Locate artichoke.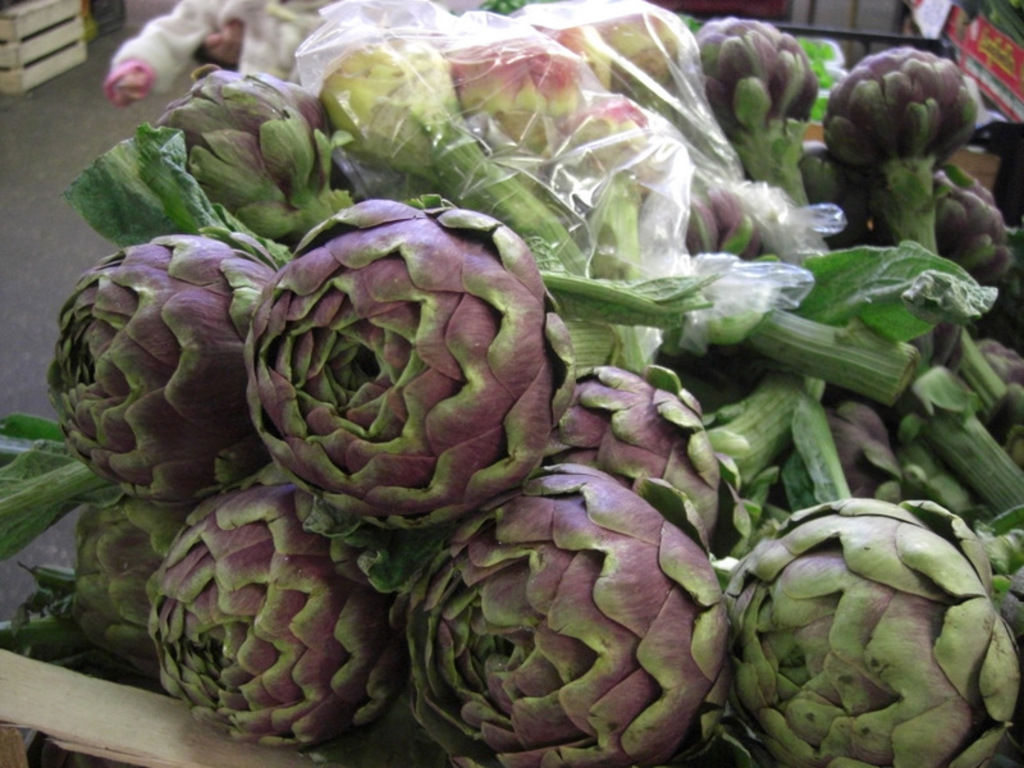
Bounding box: 689/18/820/204.
